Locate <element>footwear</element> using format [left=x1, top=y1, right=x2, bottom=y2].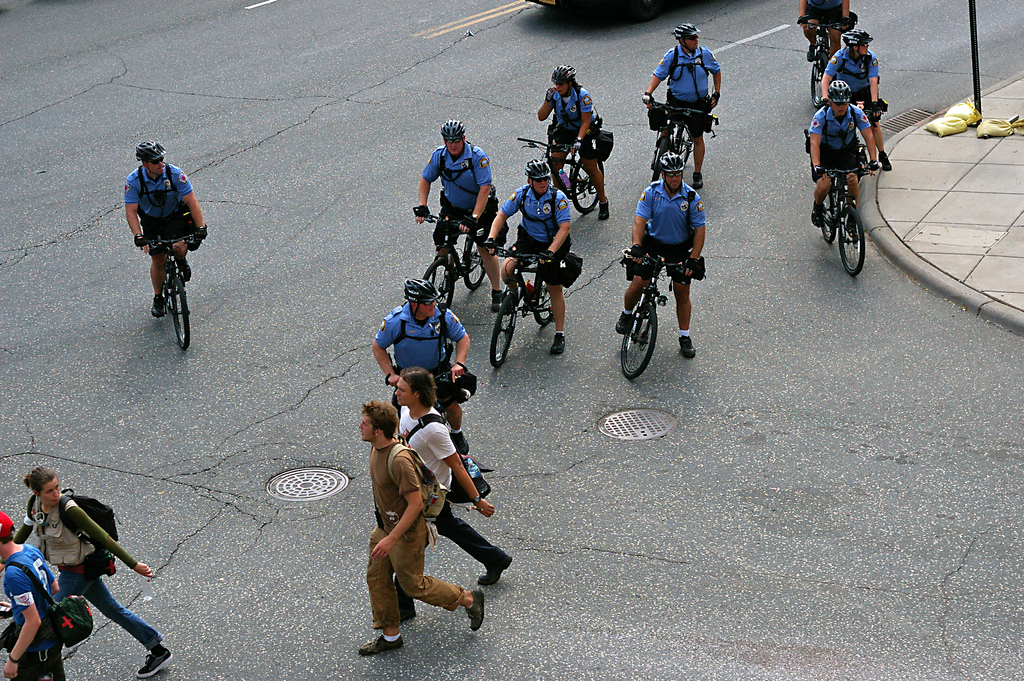
[left=462, top=586, right=488, bottom=637].
